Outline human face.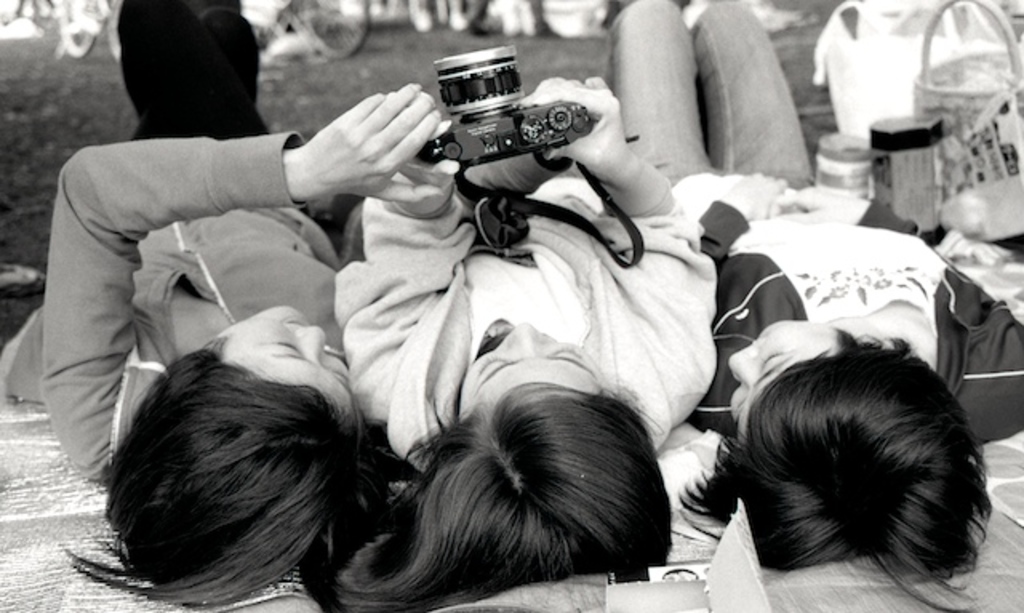
Outline: bbox(726, 319, 838, 443).
